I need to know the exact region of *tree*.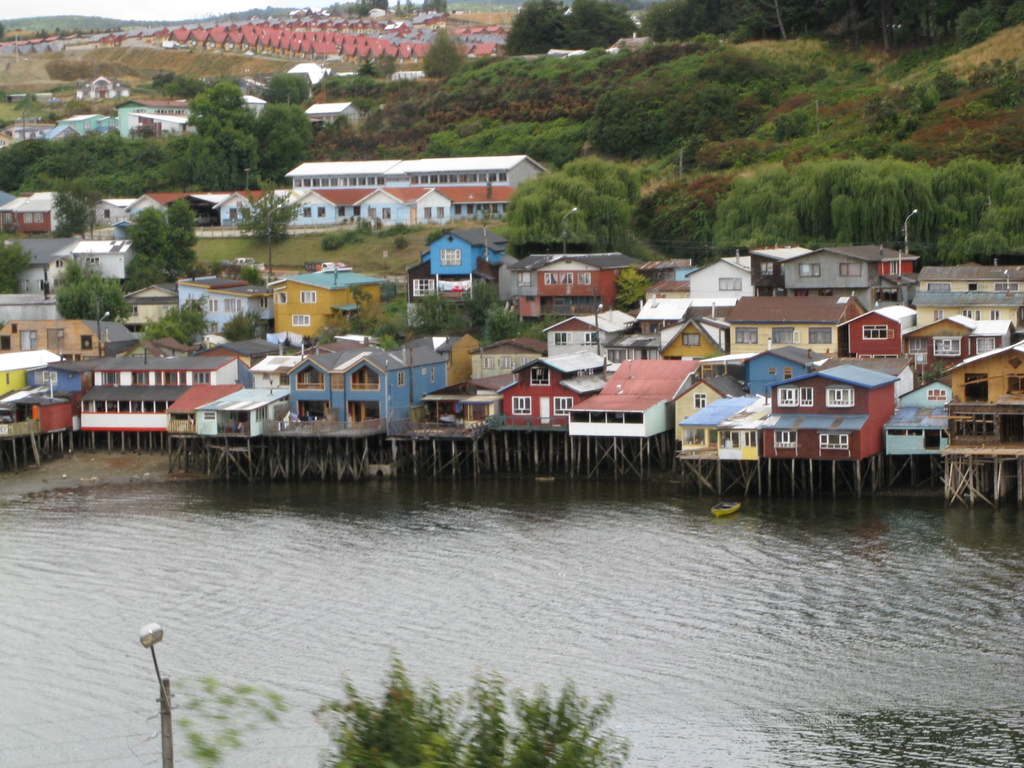
Region: [138,295,209,344].
